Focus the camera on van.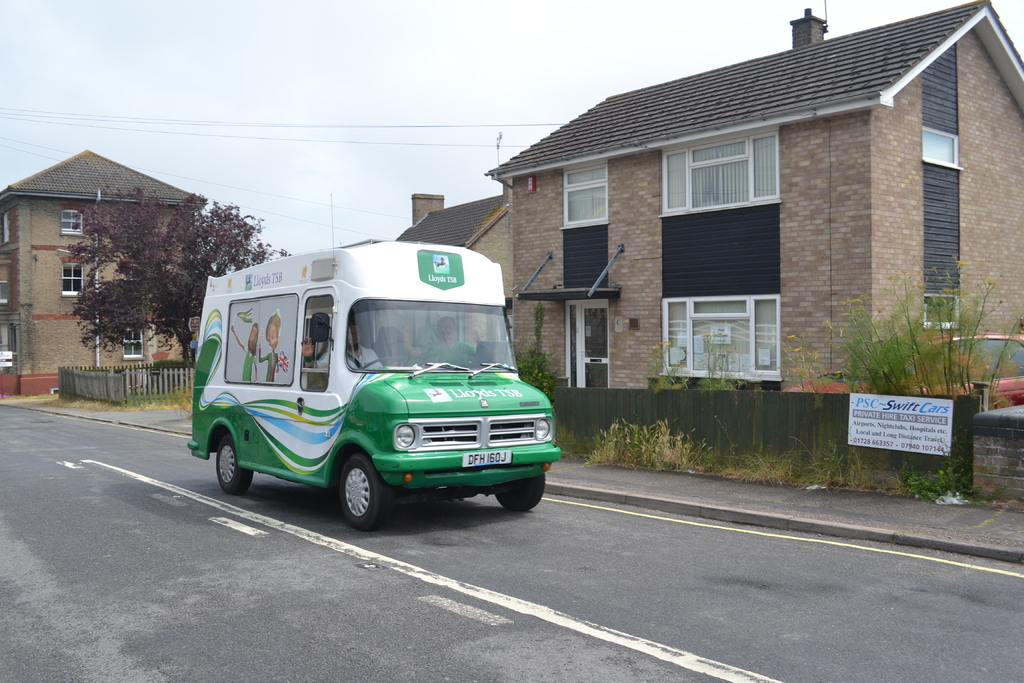
Focus region: <region>184, 195, 561, 536</region>.
